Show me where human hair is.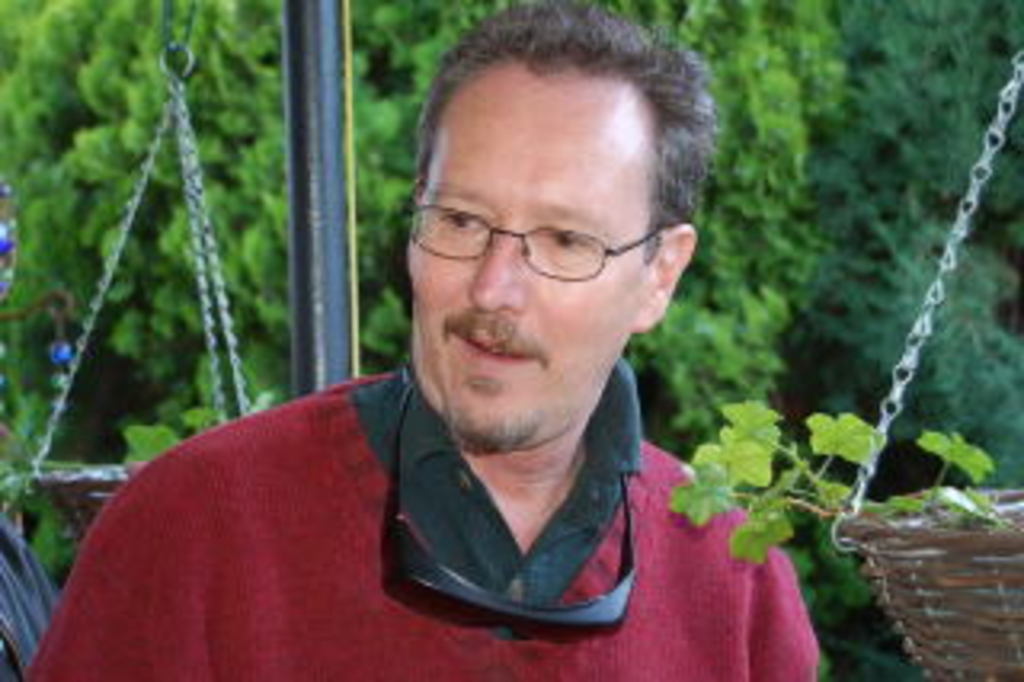
human hair is at locate(400, 0, 726, 263).
